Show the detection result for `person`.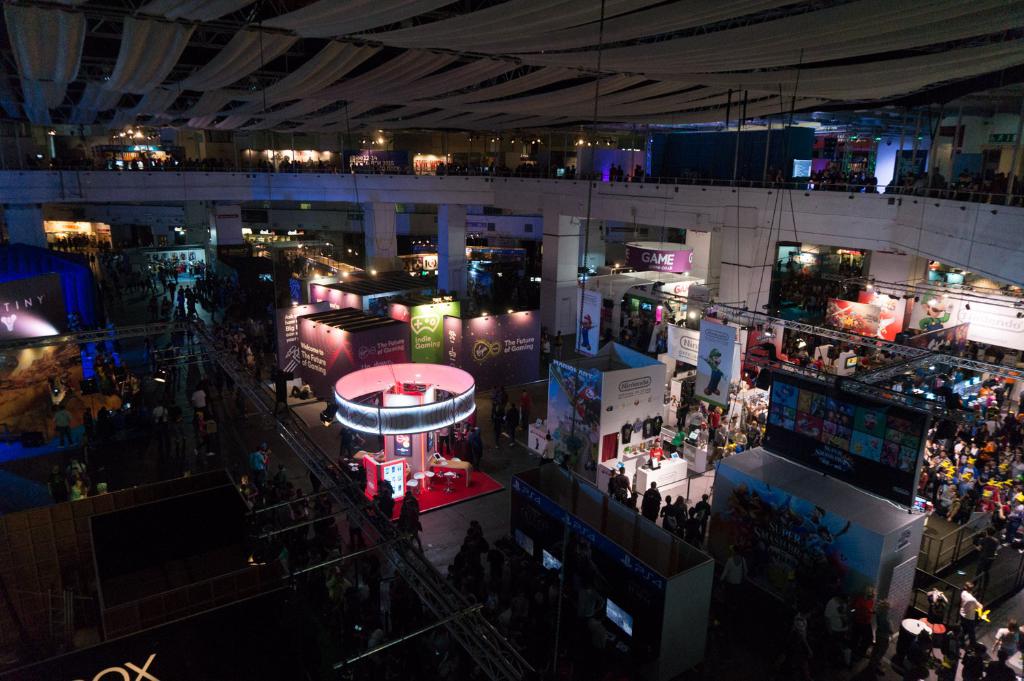
select_region(694, 488, 711, 544).
